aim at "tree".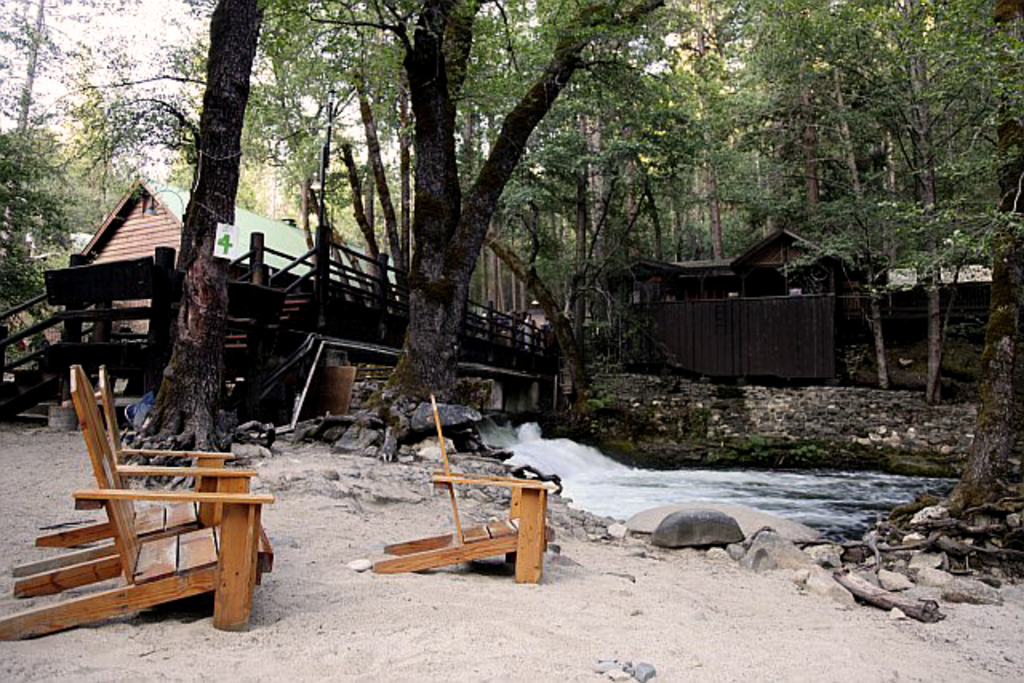
Aimed at [762, 38, 995, 411].
